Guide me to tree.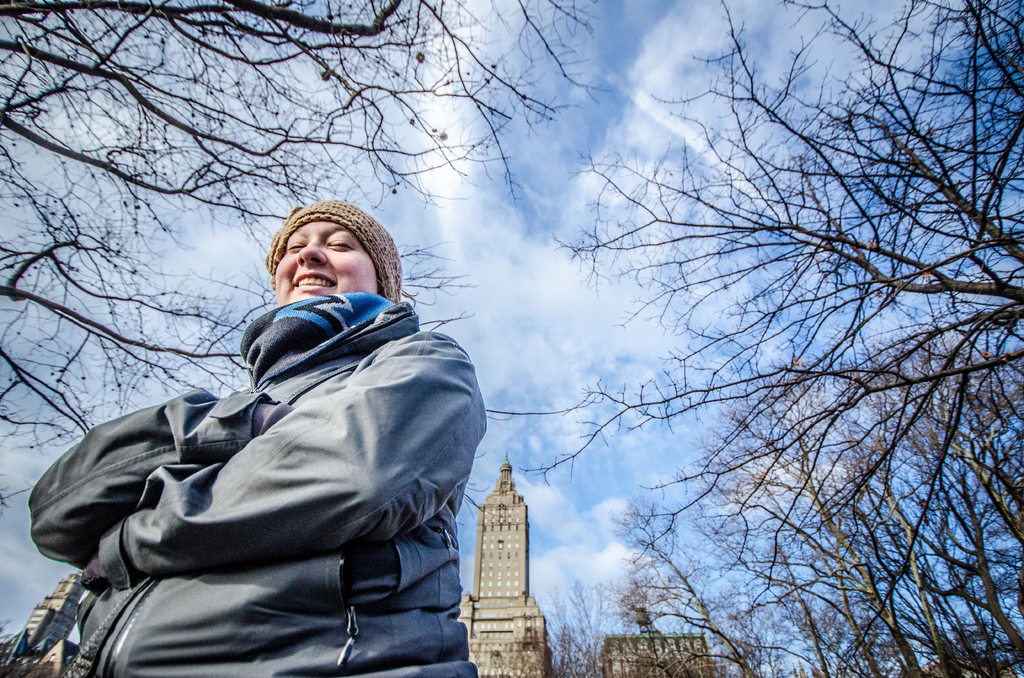
Guidance: x1=478, y1=0, x2=1023, y2=677.
